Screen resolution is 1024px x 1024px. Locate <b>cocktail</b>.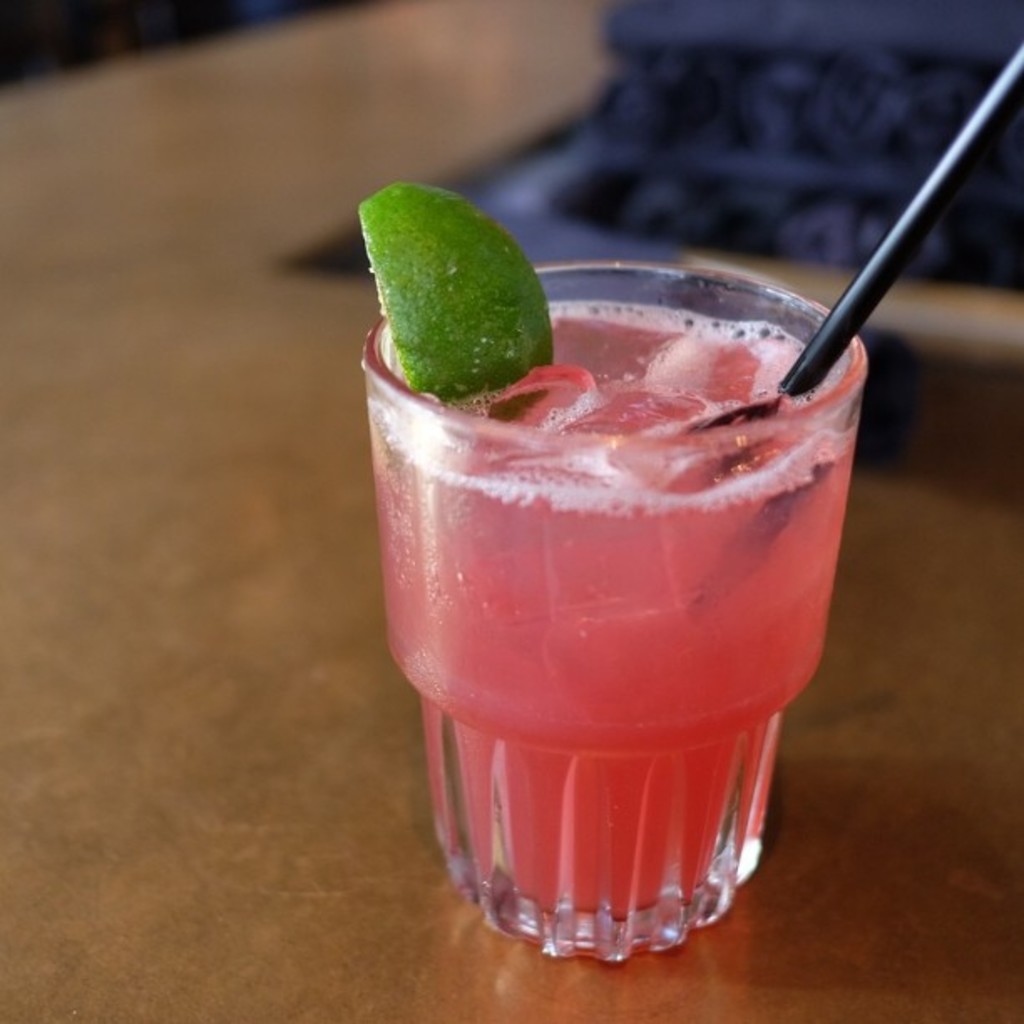
345, 122, 875, 915.
